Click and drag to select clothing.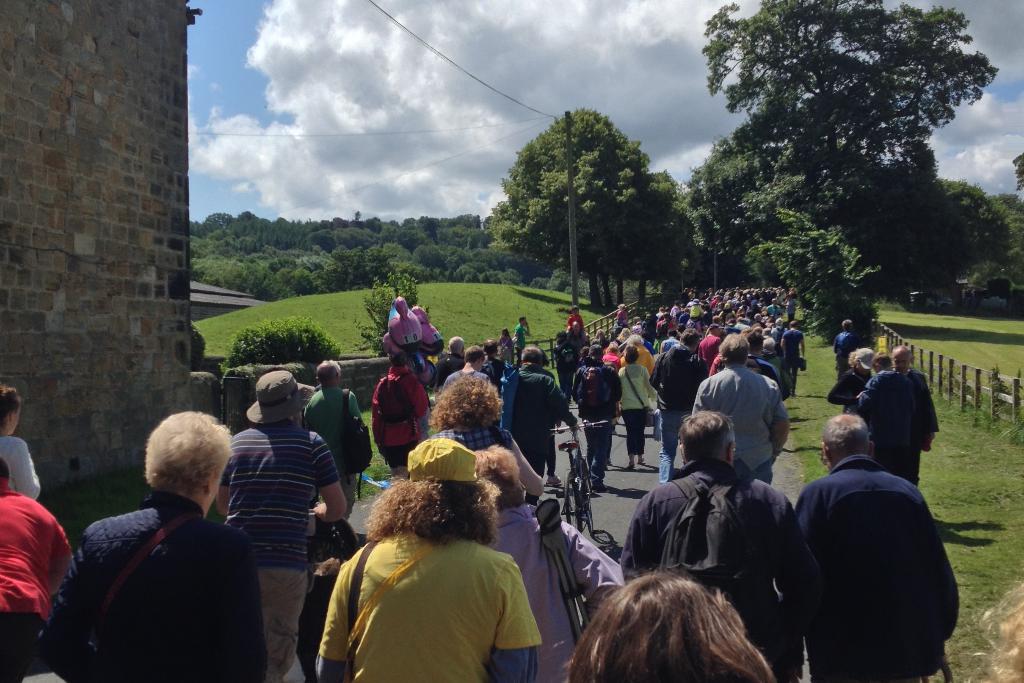
Selection: {"left": 67, "top": 458, "right": 269, "bottom": 682}.
